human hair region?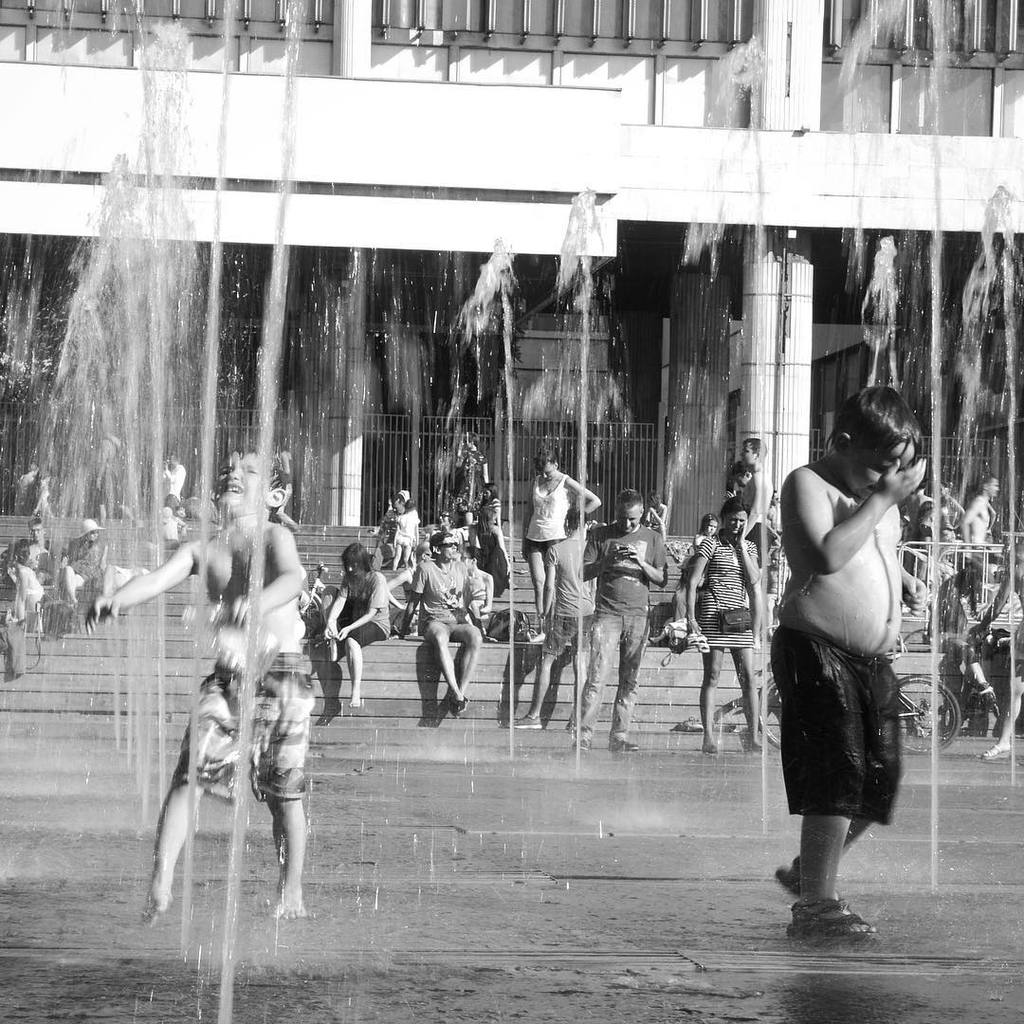
649,493,664,511
